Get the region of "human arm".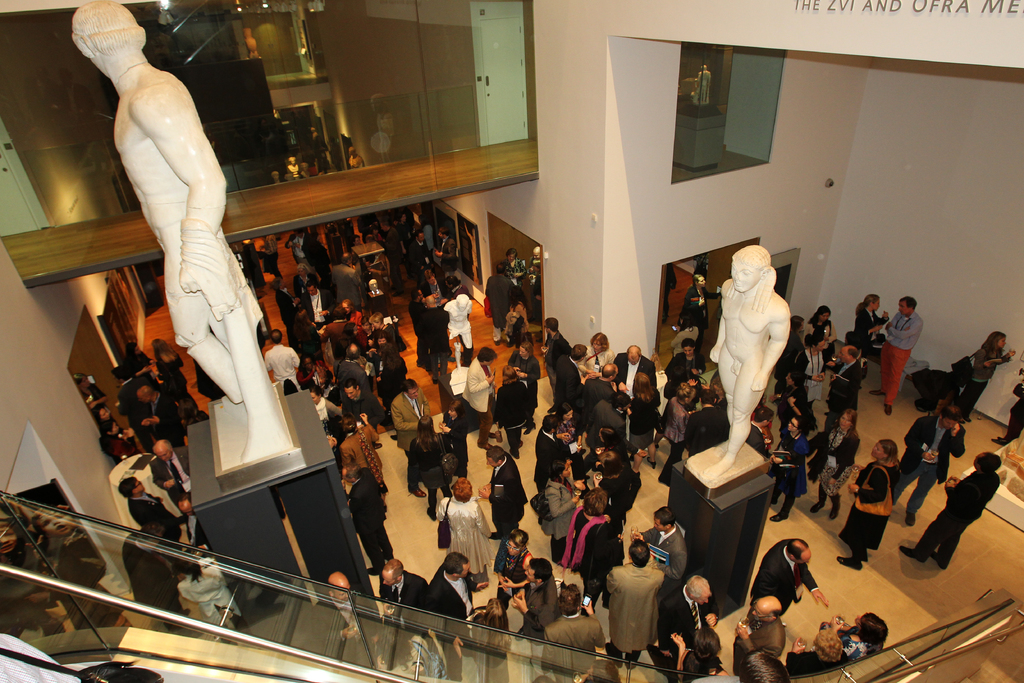
bbox=[467, 575, 492, 594].
